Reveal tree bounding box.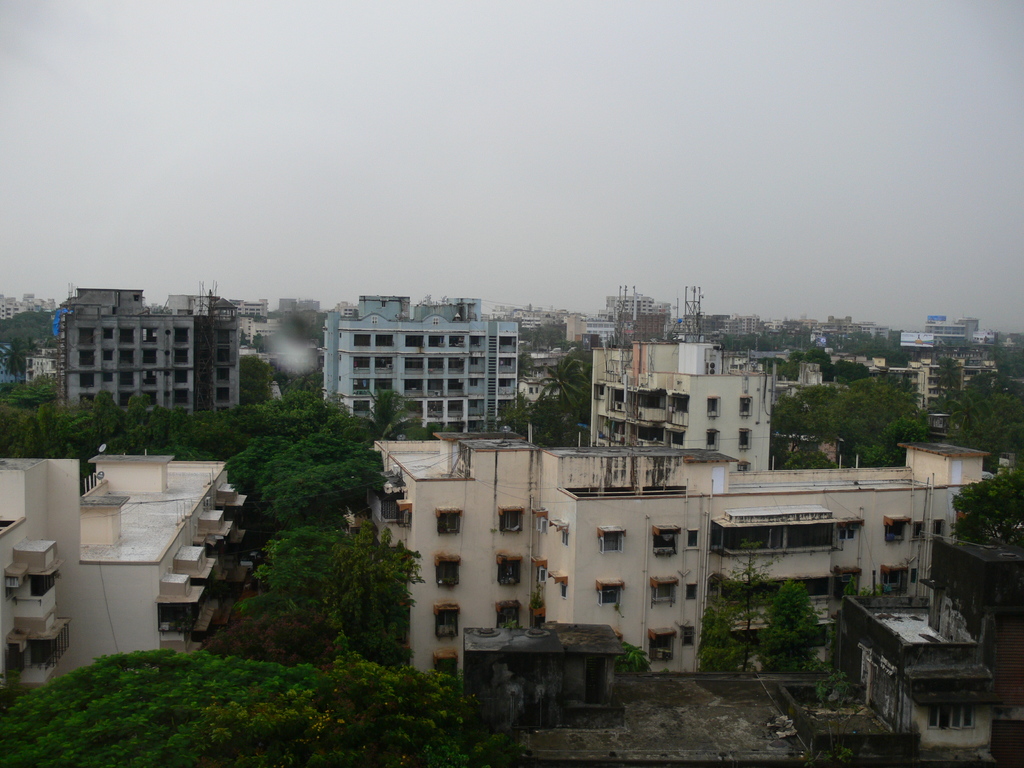
Revealed: x1=781 y1=364 x2=936 y2=458.
